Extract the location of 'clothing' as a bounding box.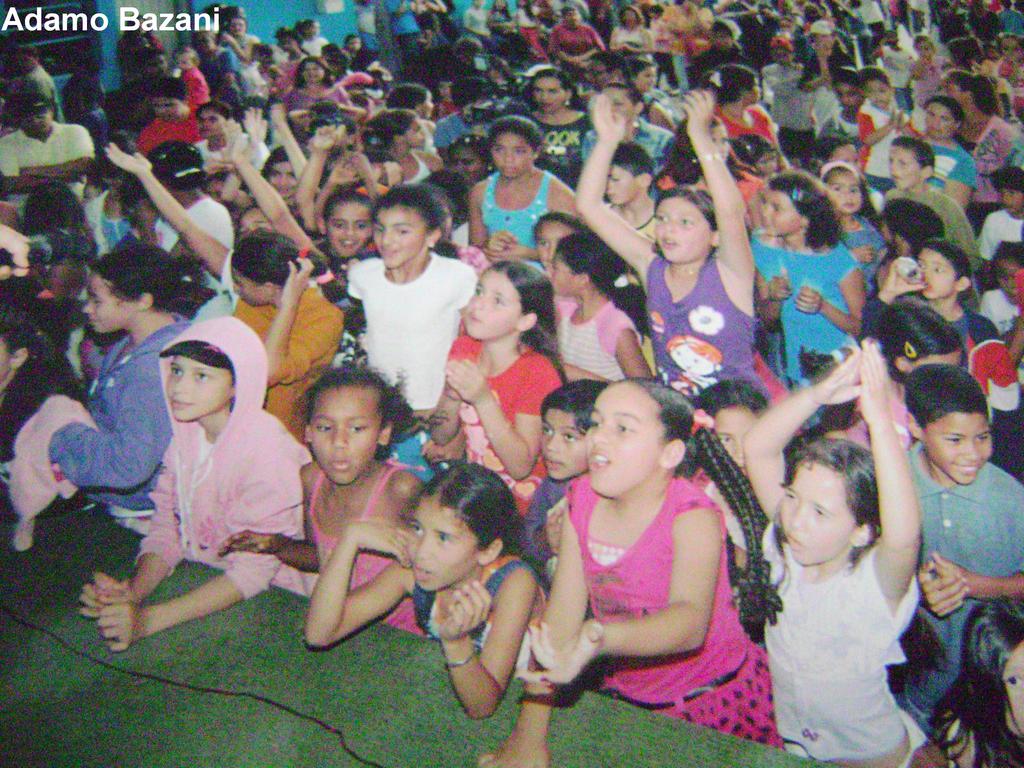
crop(185, 65, 211, 111).
